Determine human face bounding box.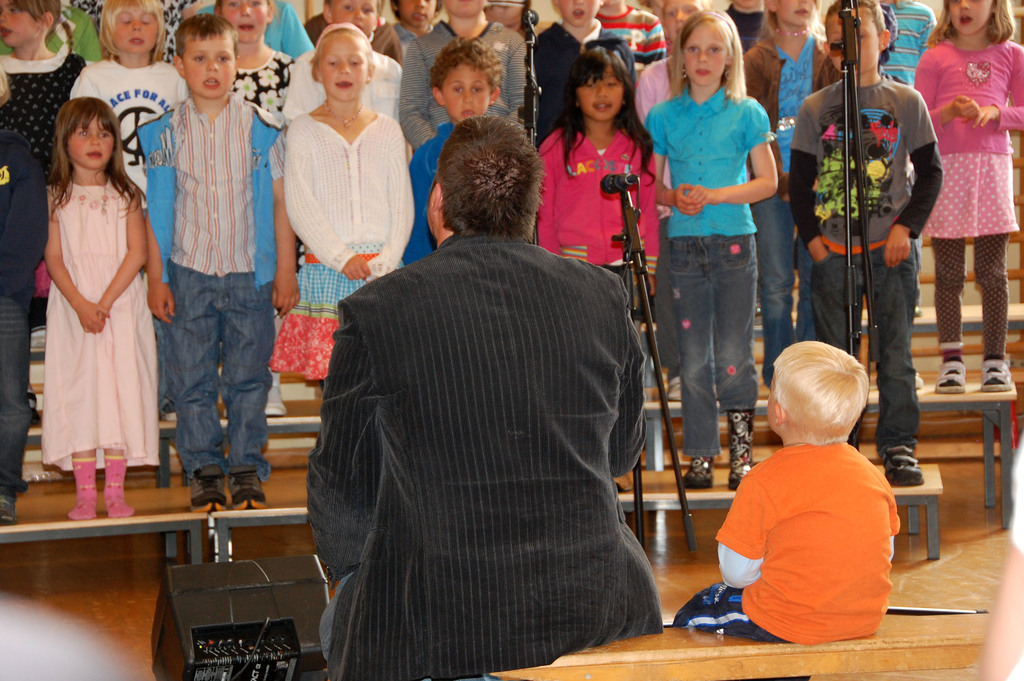
Determined: [332, 0, 375, 32].
